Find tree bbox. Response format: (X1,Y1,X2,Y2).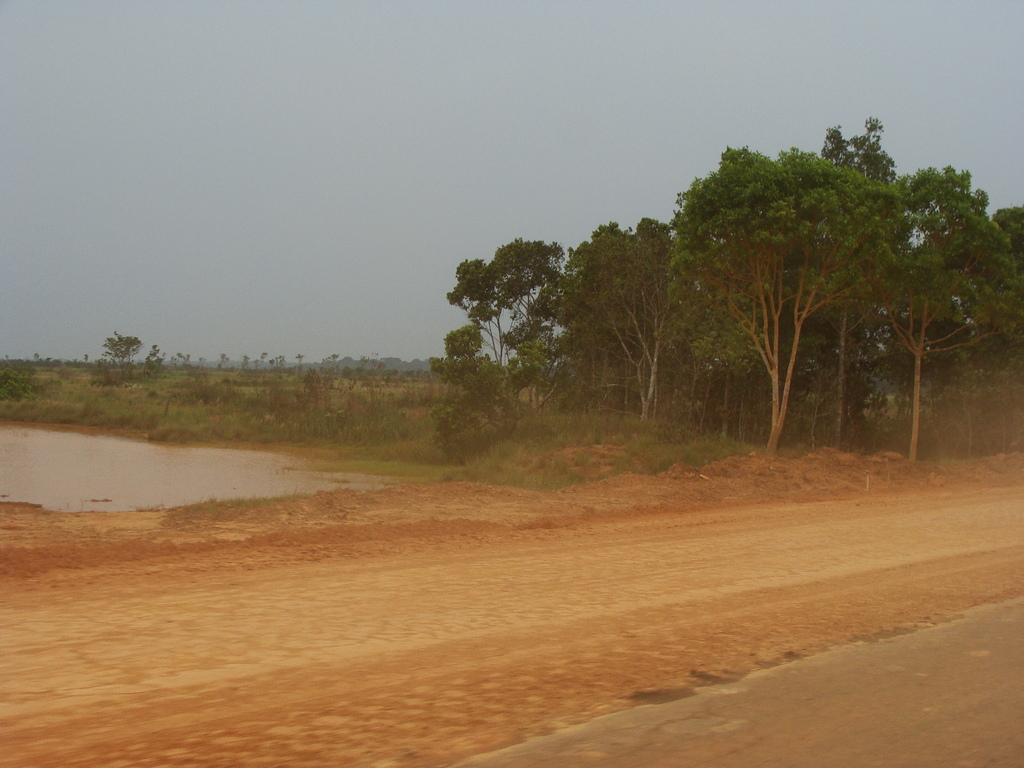
(0,365,37,406).
